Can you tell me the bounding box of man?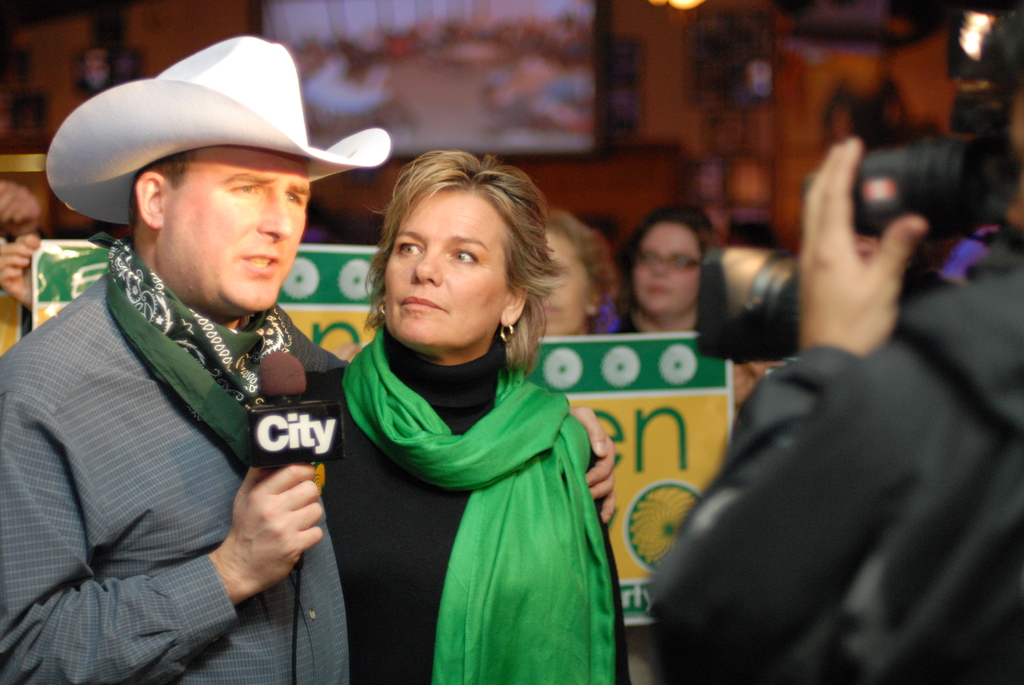
locate(650, 4, 1023, 684).
